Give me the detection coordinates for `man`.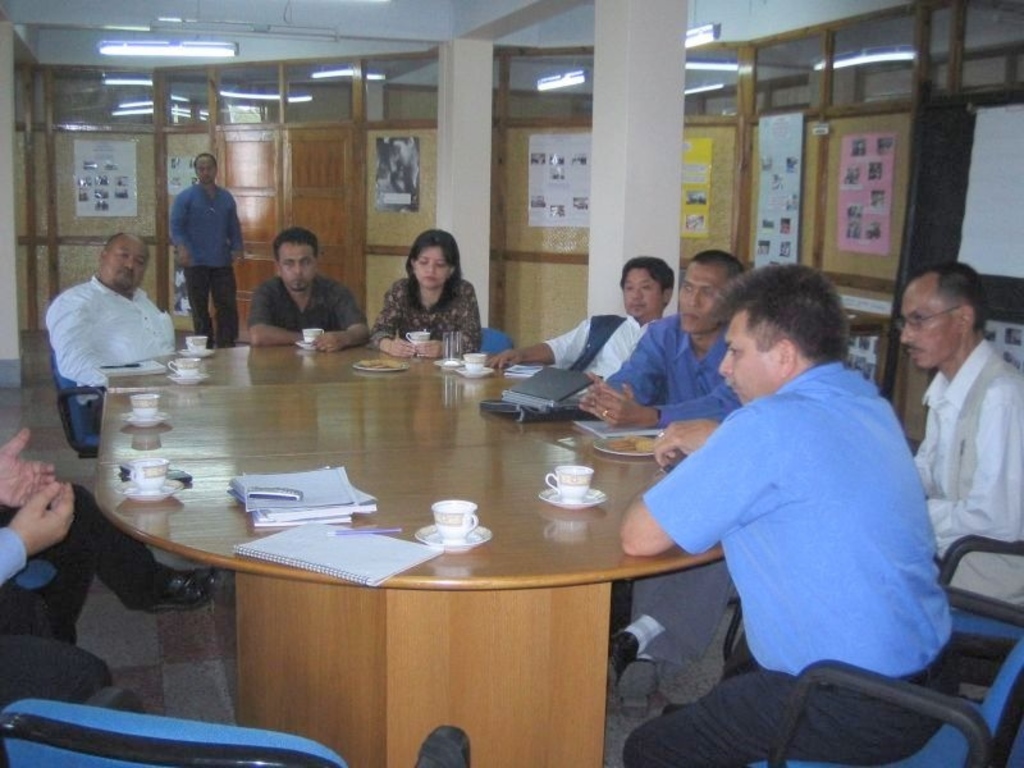
Rect(580, 250, 762, 719).
